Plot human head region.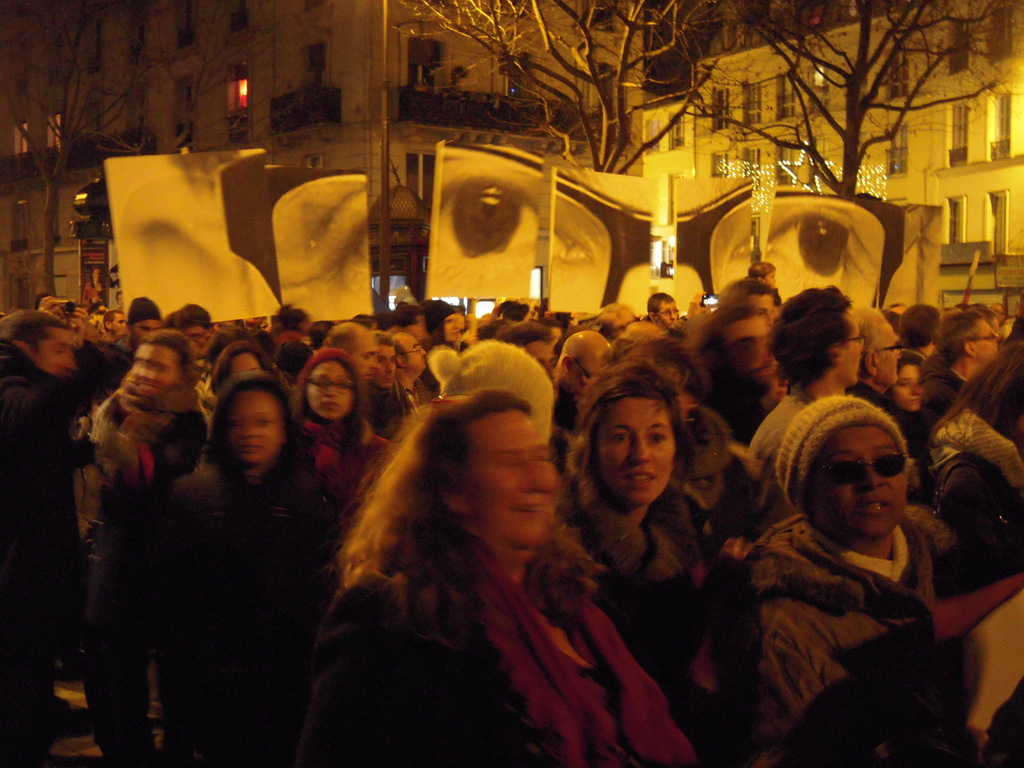
Plotted at 779,396,908,542.
